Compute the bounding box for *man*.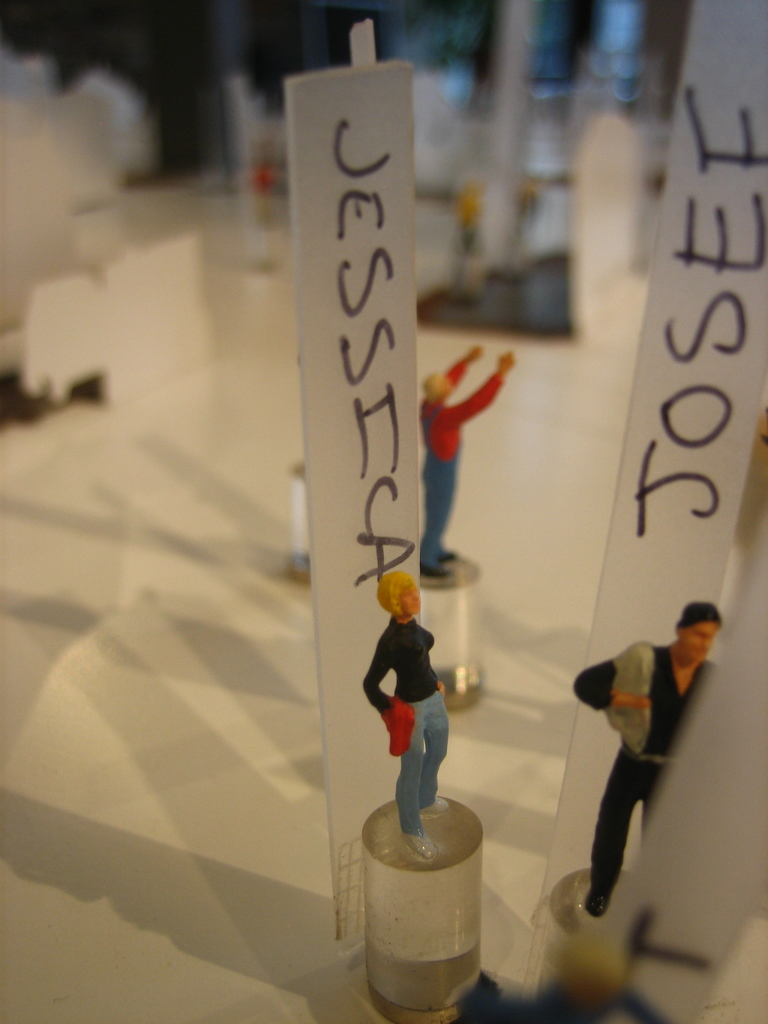
x1=570, y1=607, x2=736, y2=920.
